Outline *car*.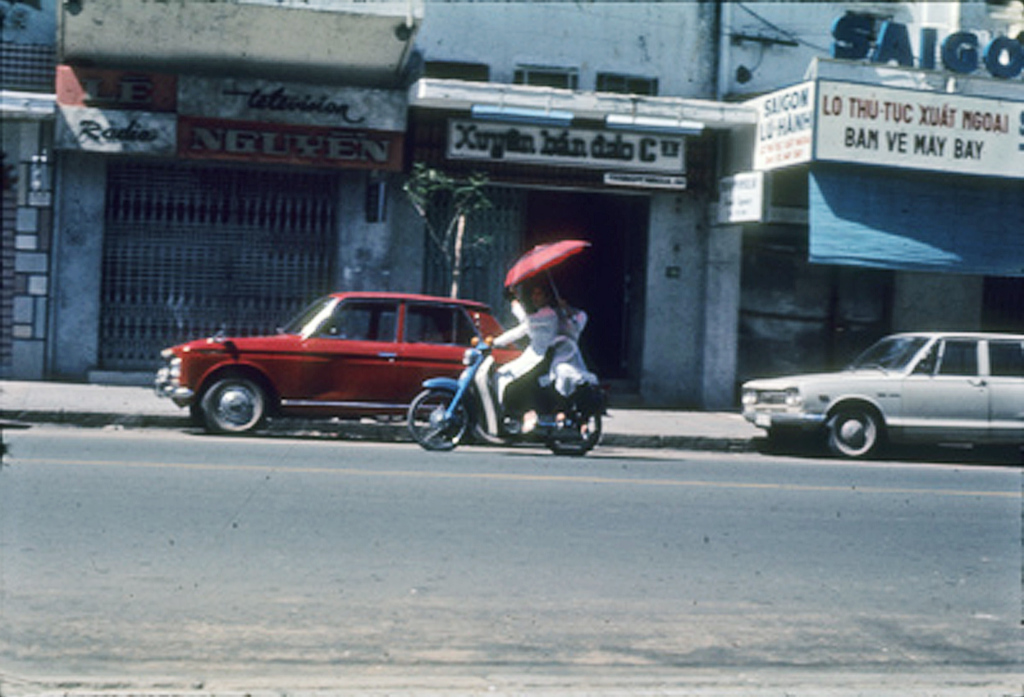
Outline: (x1=741, y1=333, x2=1023, y2=455).
